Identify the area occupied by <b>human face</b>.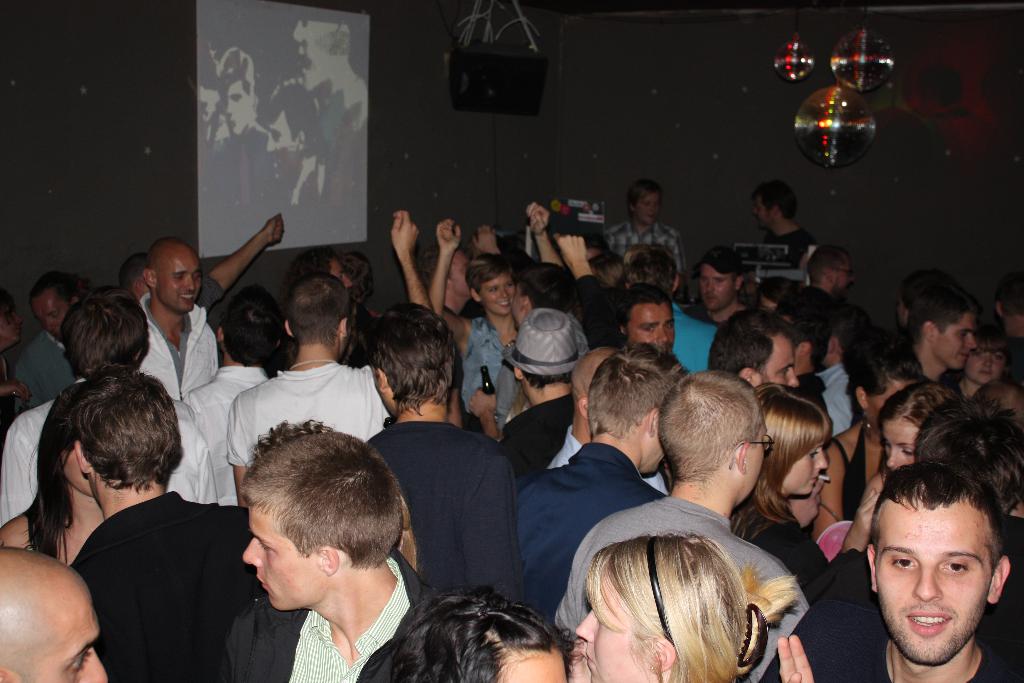
Area: [936,320,977,367].
